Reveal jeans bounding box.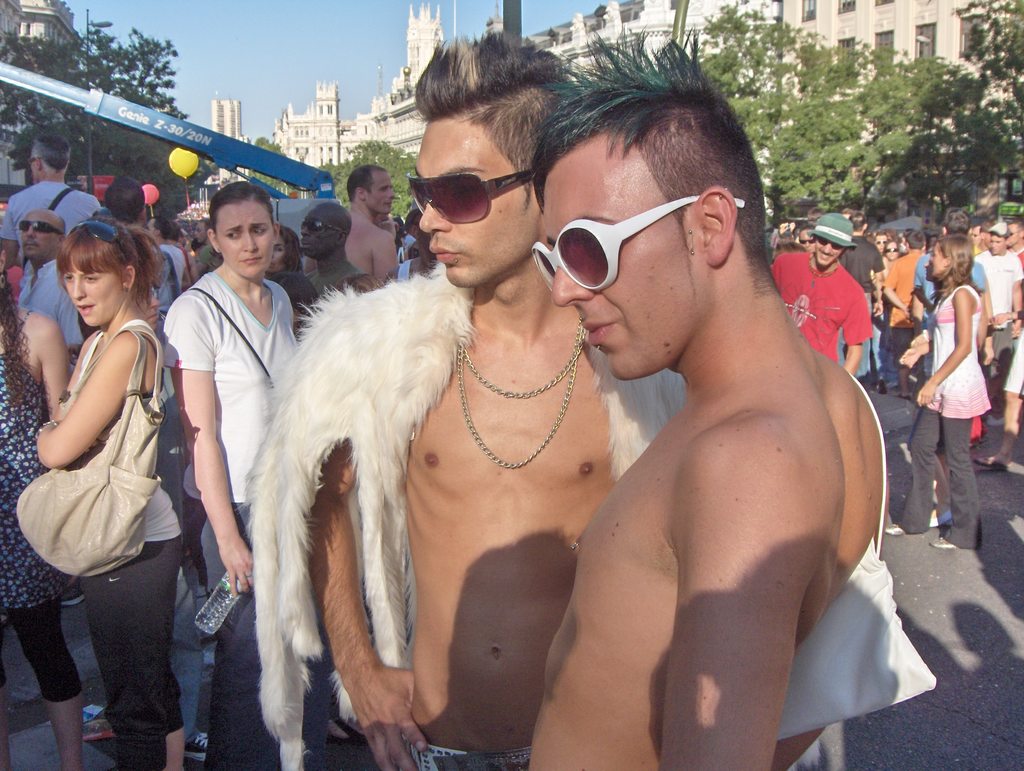
Revealed: [x1=876, y1=318, x2=925, y2=393].
